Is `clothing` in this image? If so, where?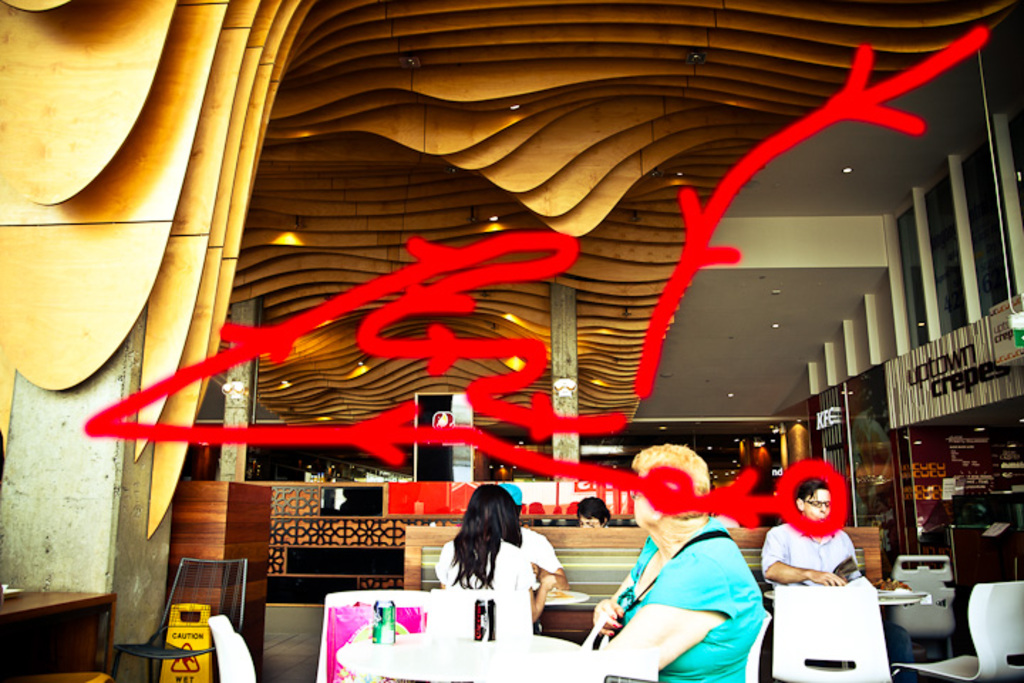
Yes, at l=431, t=538, r=543, b=655.
